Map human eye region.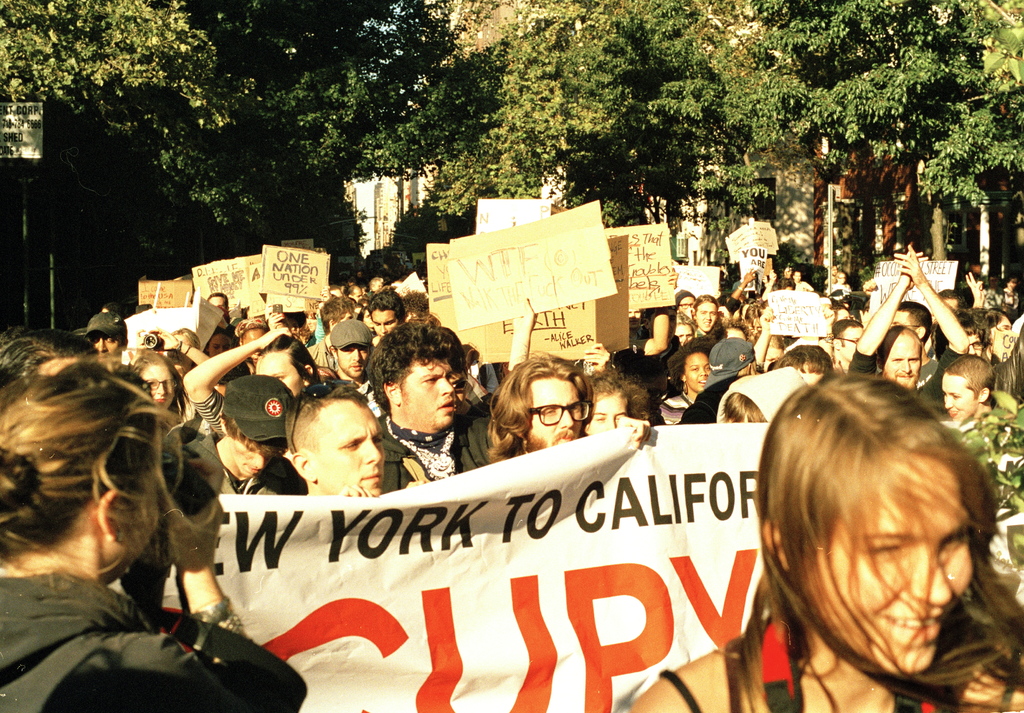
Mapped to bbox=[372, 435, 383, 447].
